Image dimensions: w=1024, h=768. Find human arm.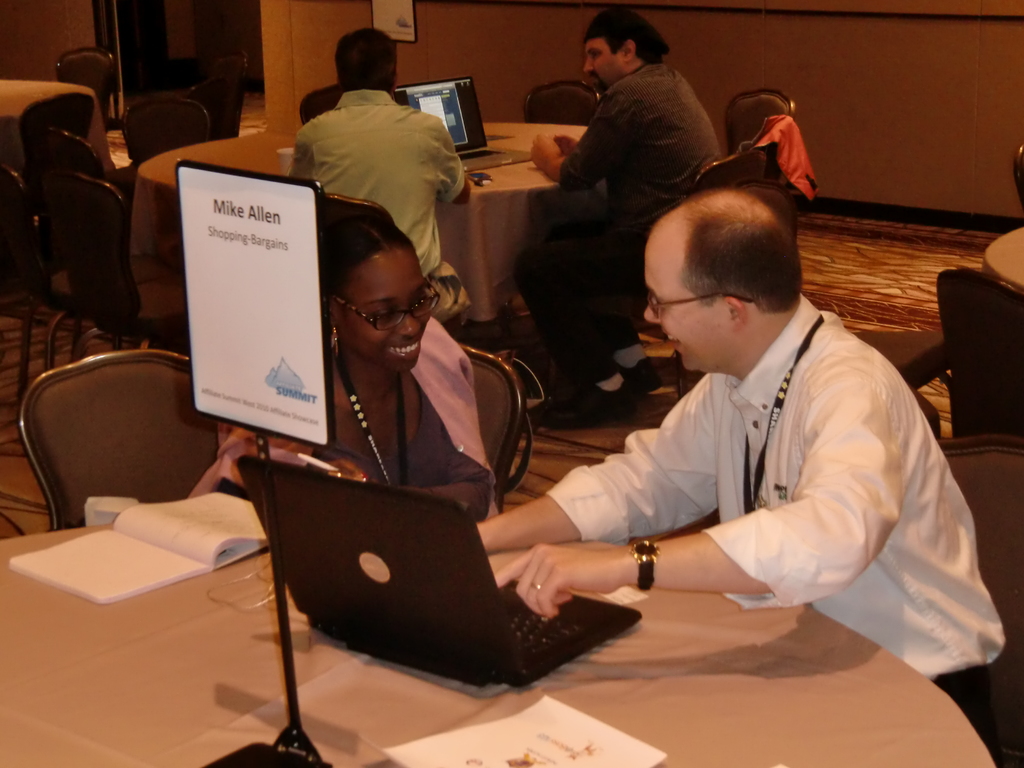
box=[506, 391, 909, 595].
